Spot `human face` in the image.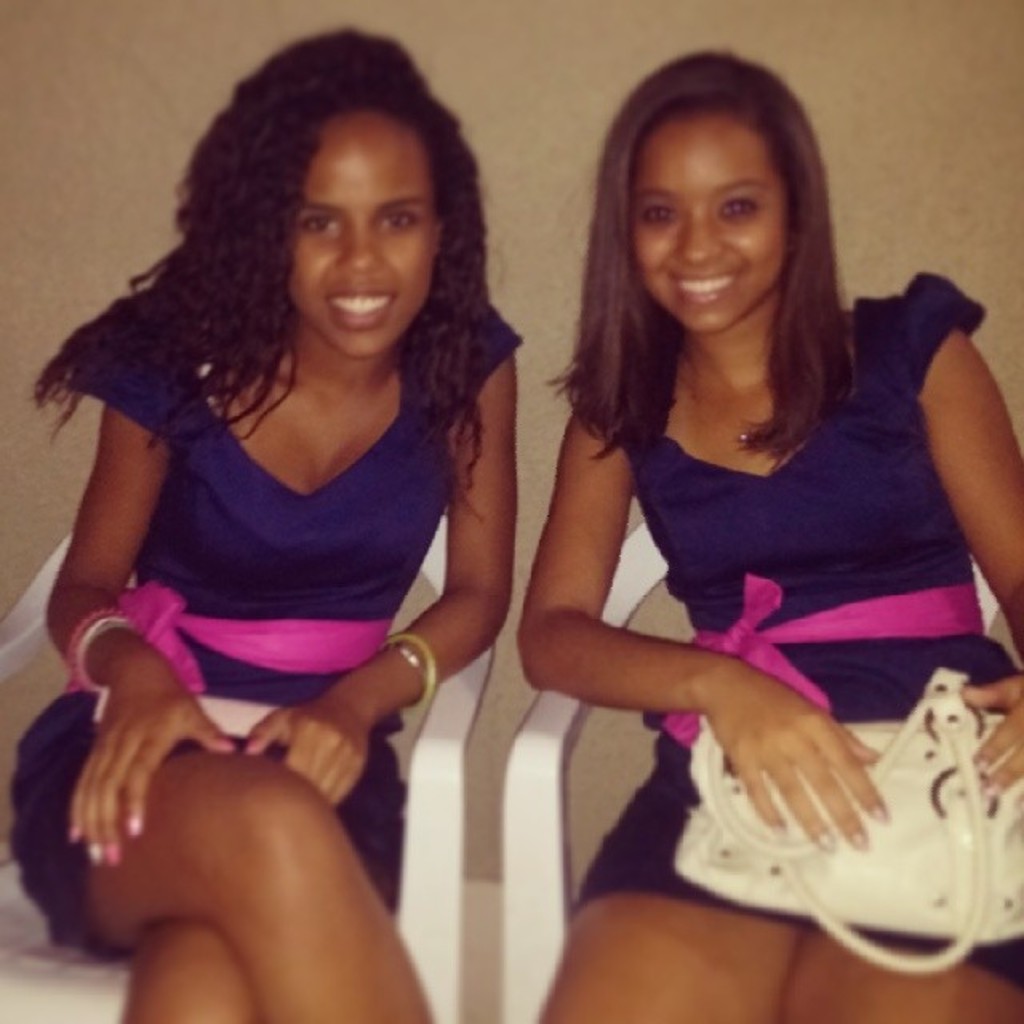
`human face` found at pyautogui.locateOnScreen(632, 106, 786, 330).
